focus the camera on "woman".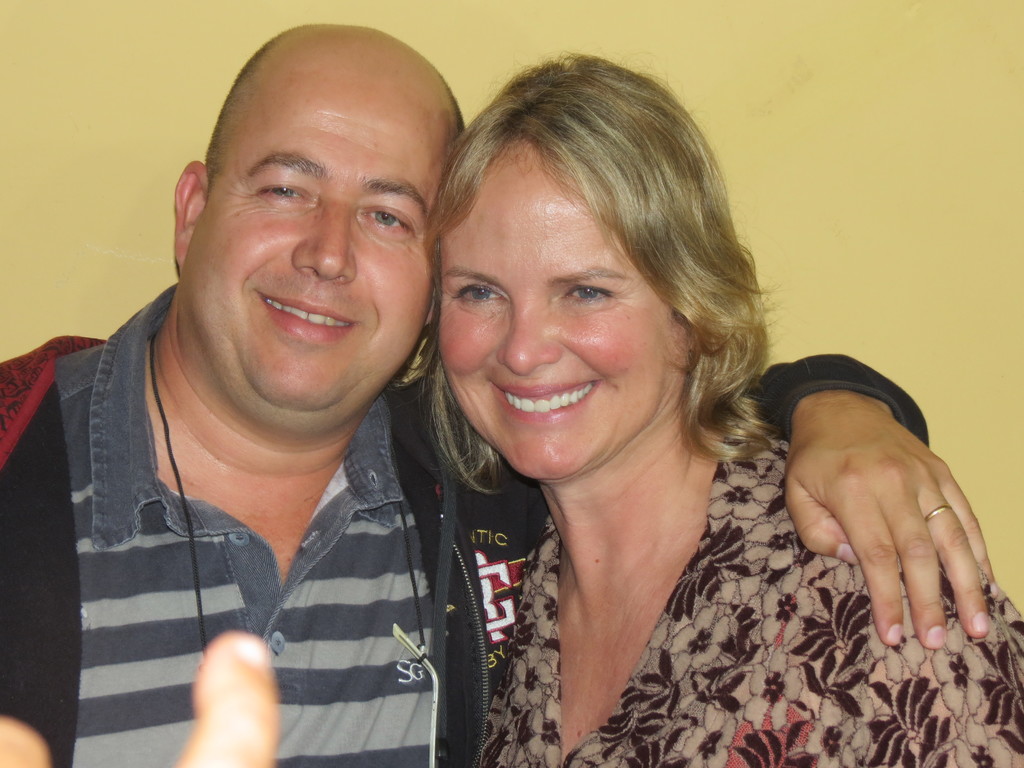
Focus region: 426 60 1023 767.
